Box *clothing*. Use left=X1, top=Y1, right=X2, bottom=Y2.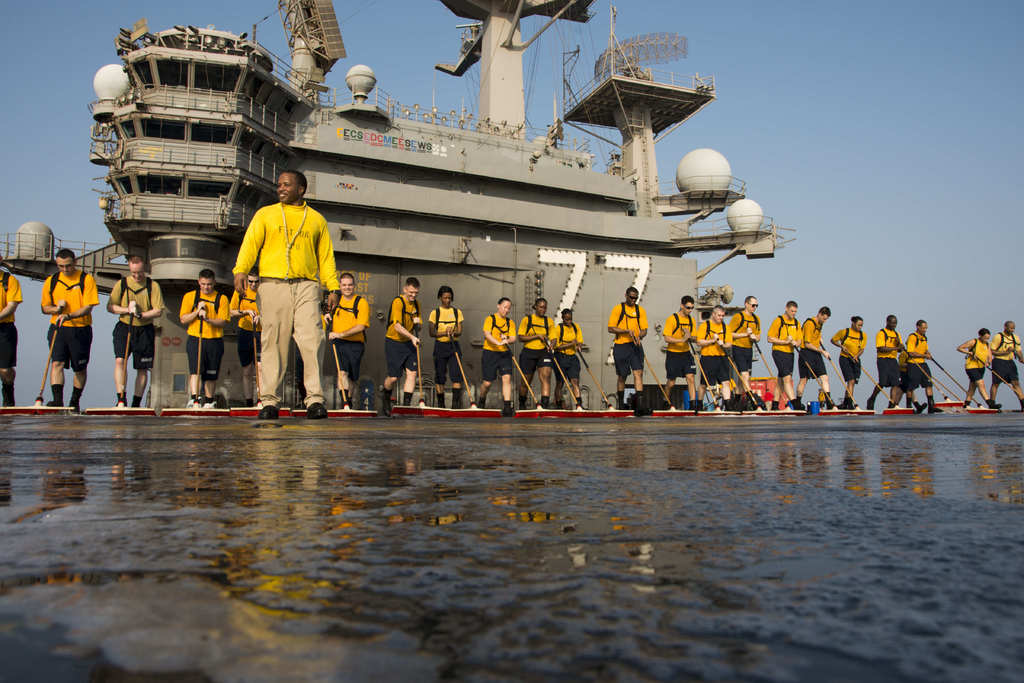
left=694, top=315, right=732, bottom=386.
